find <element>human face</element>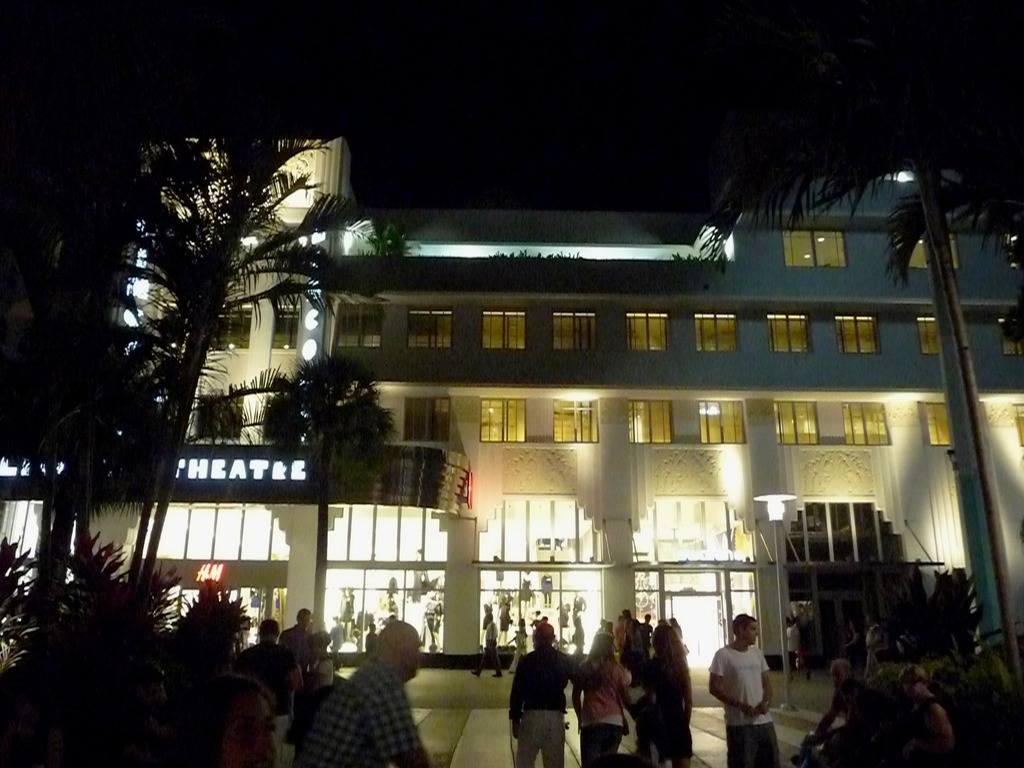
399 634 419 682
